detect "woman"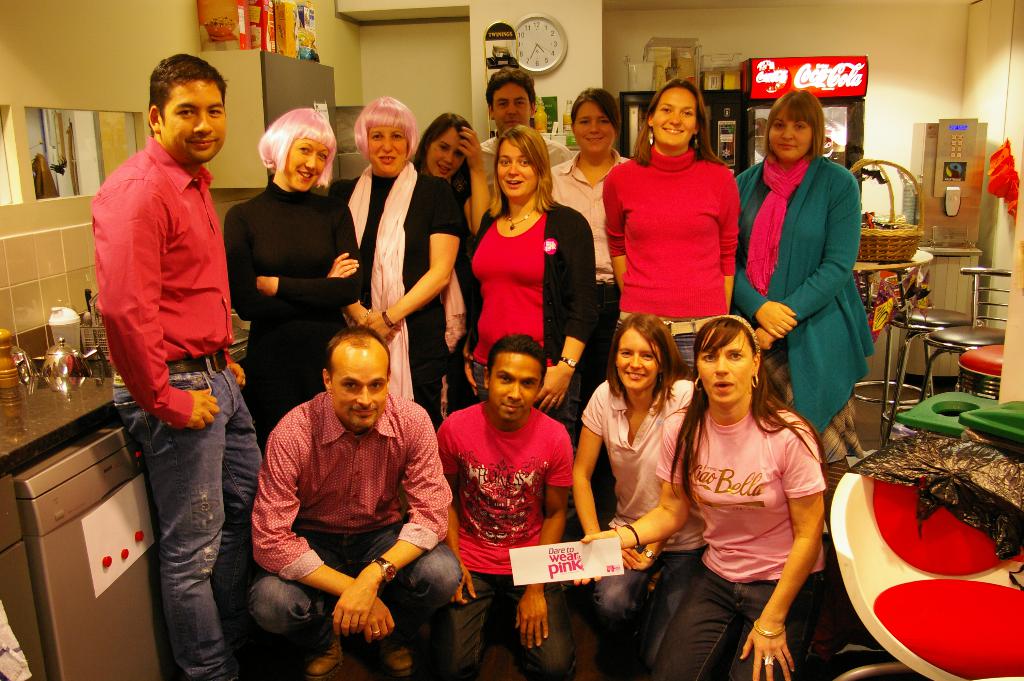
729:85:877:462
